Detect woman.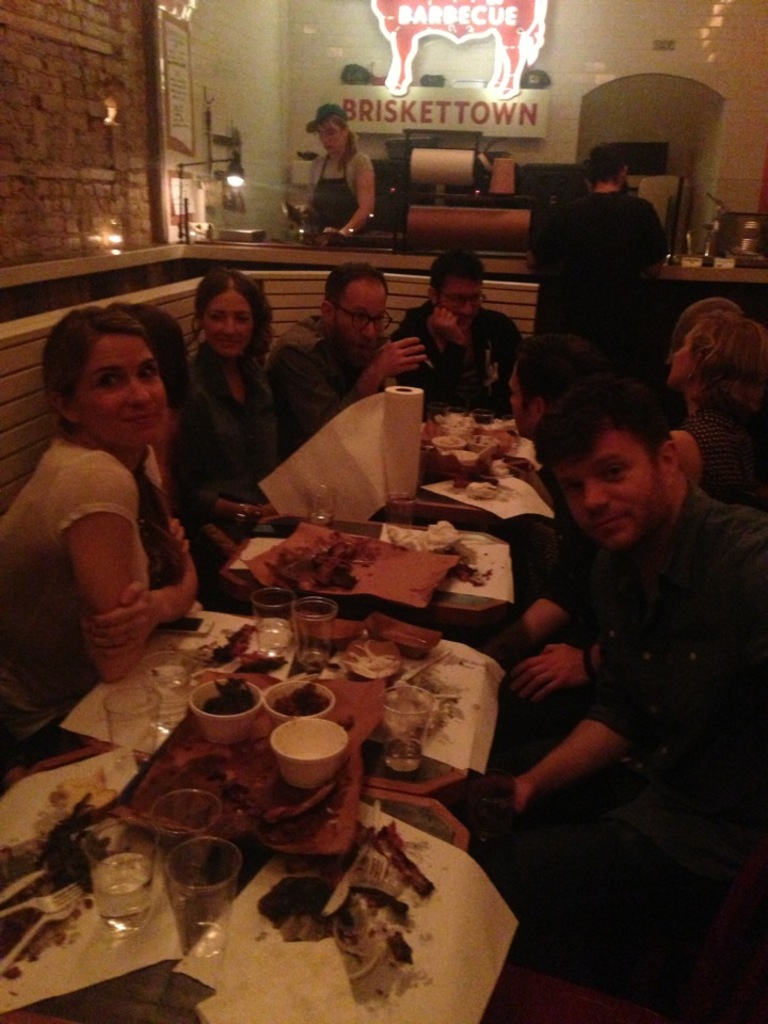
Detected at 294/95/382/241.
